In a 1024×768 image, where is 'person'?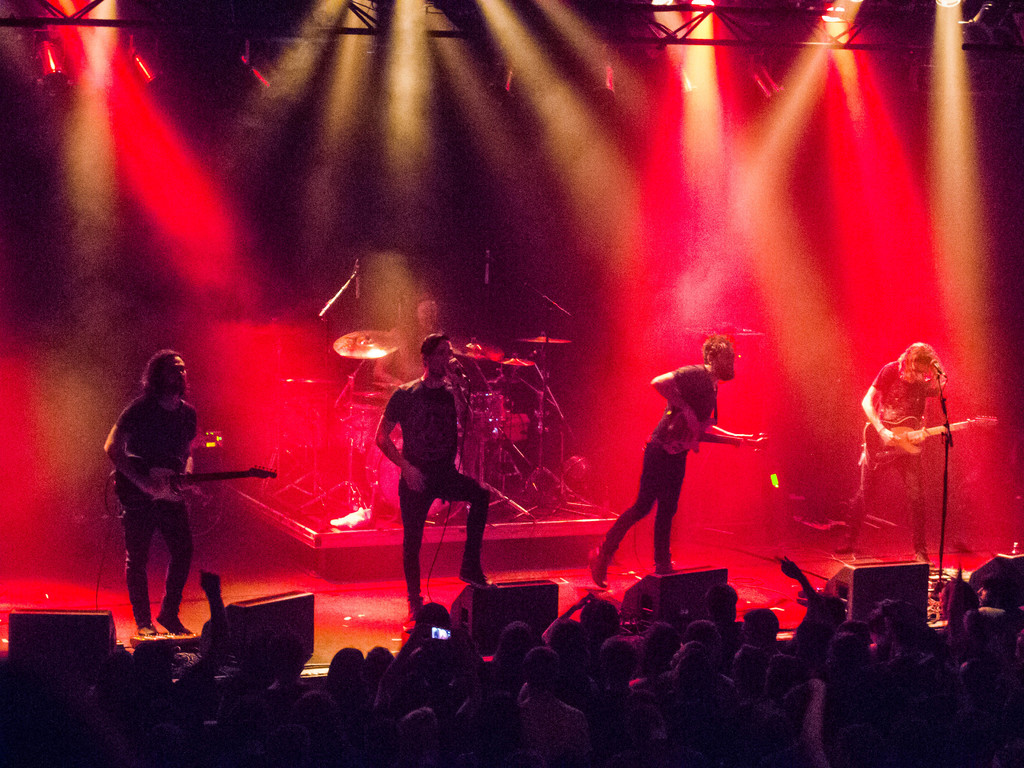
107:346:202:636.
